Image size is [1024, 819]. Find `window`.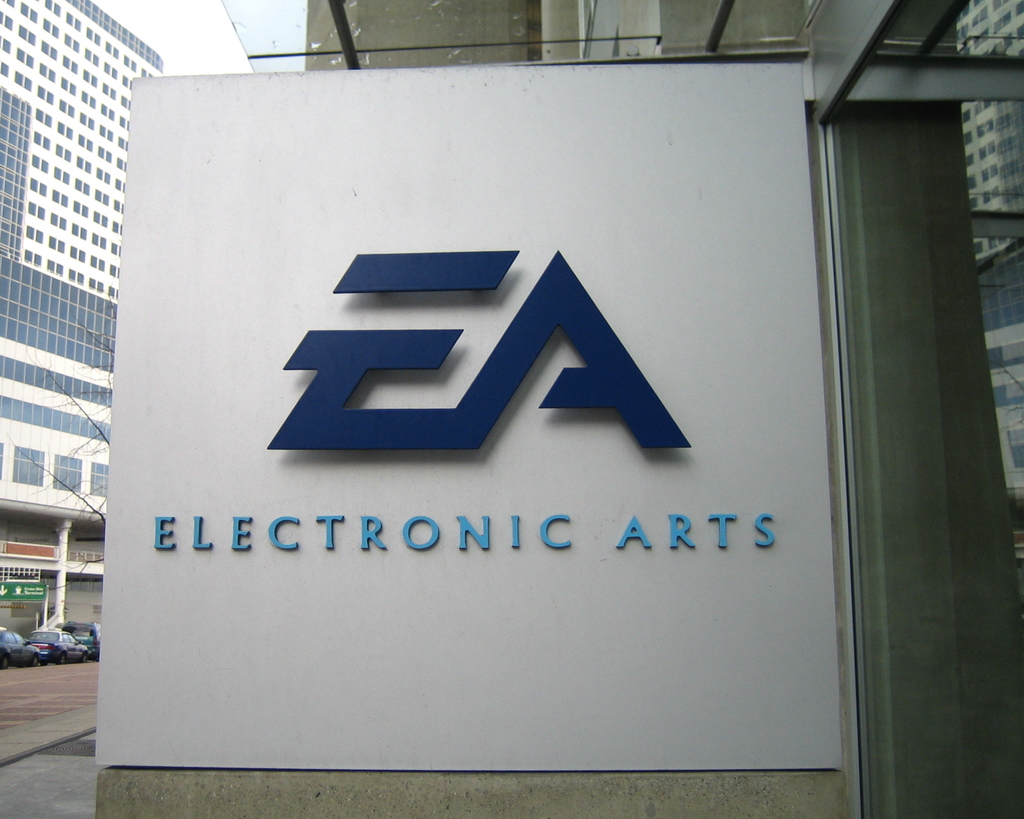
rect(6, 0, 19, 9).
